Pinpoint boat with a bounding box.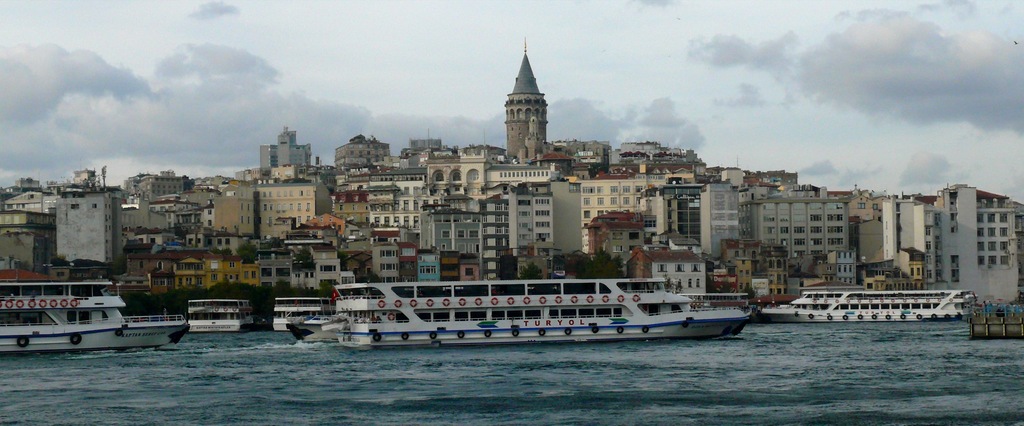
(x1=184, y1=297, x2=256, y2=336).
